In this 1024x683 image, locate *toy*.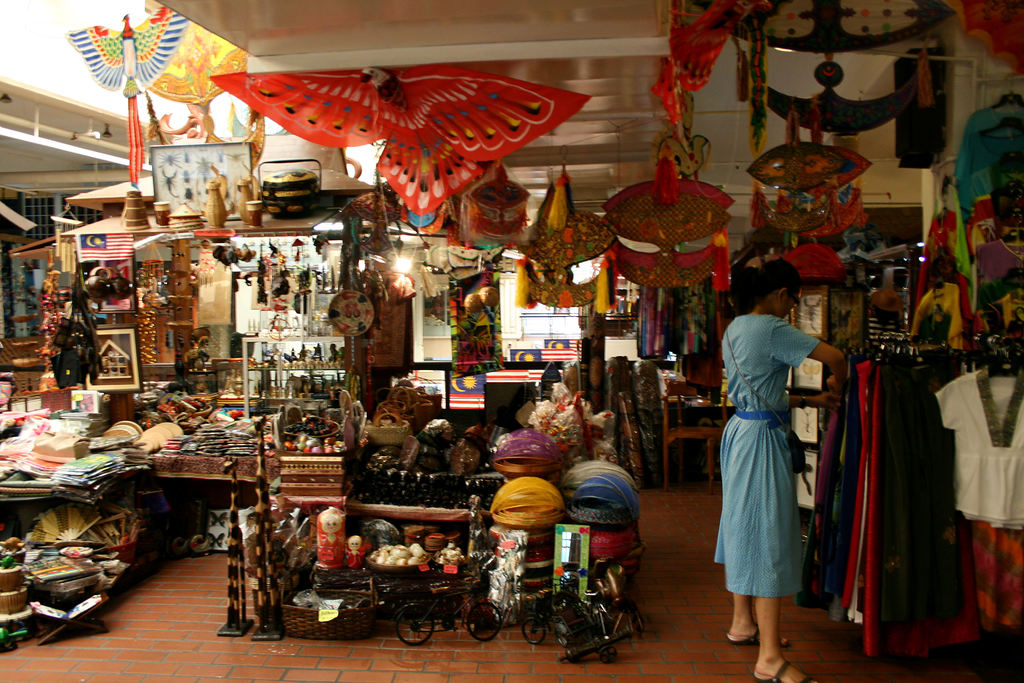
Bounding box: (x1=340, y1=531, x2=369, y2=570).
